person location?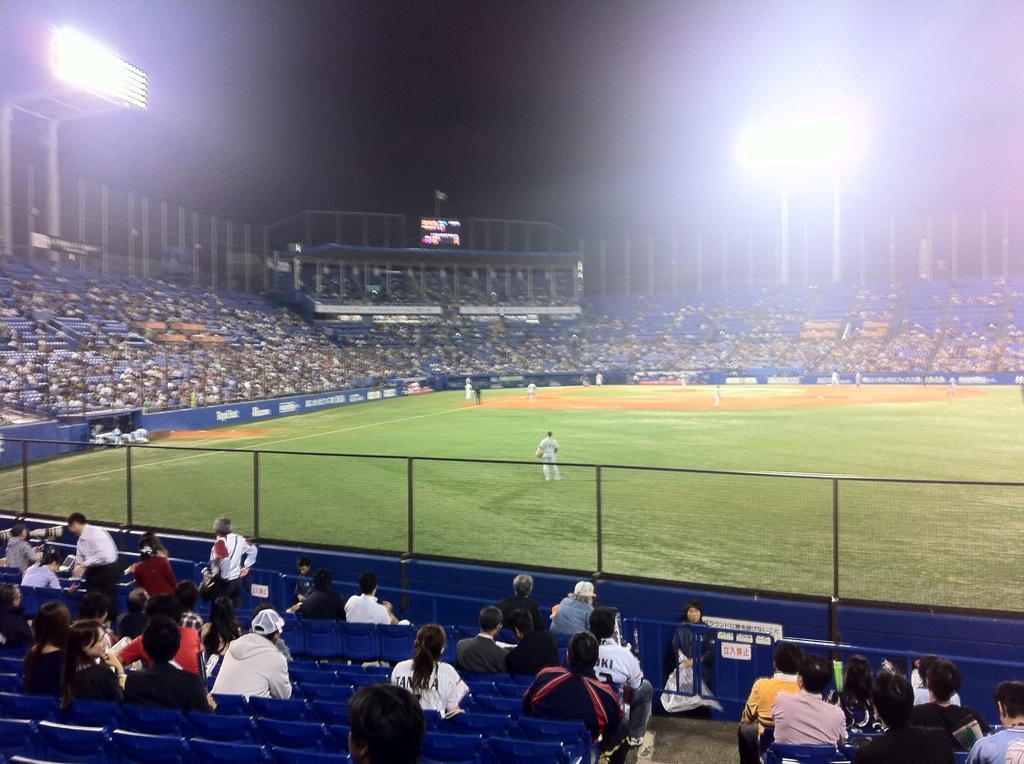
box=[472, 386, 483, 406]
